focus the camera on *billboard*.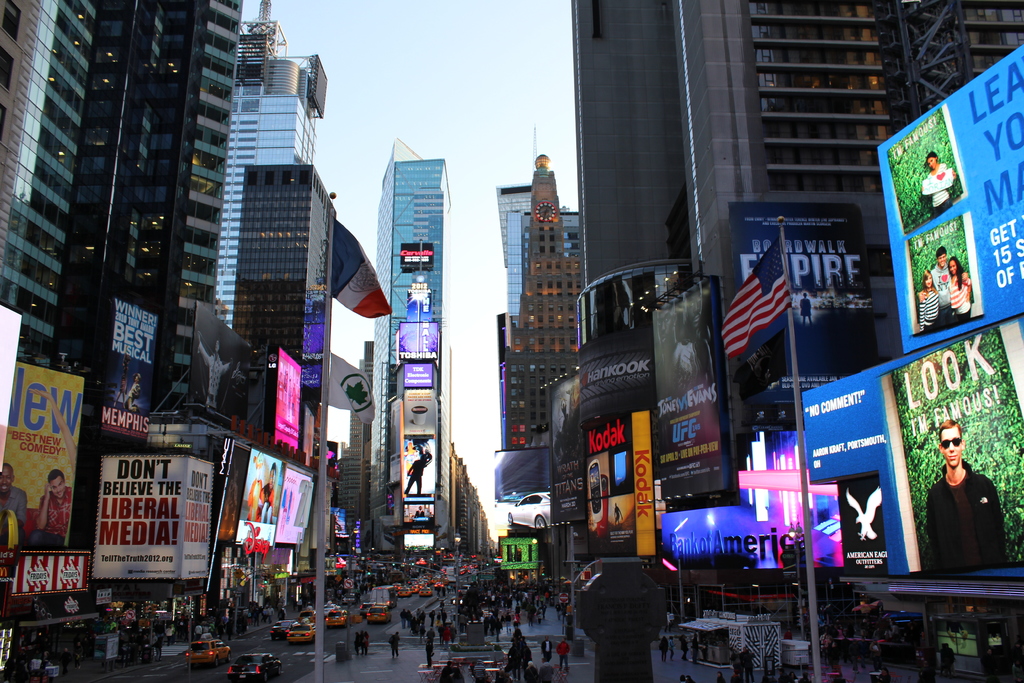
Focus region: region(276, 470, 311, 545).
